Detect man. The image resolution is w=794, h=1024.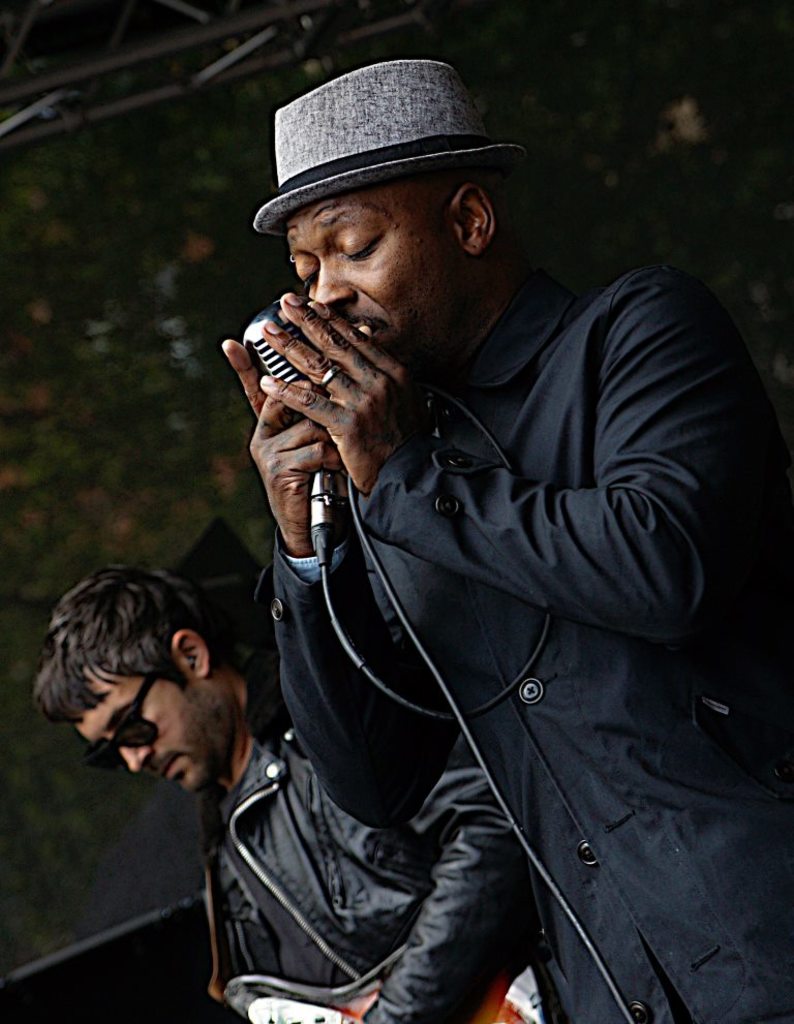
locate(189, 6, 788, 1023).
